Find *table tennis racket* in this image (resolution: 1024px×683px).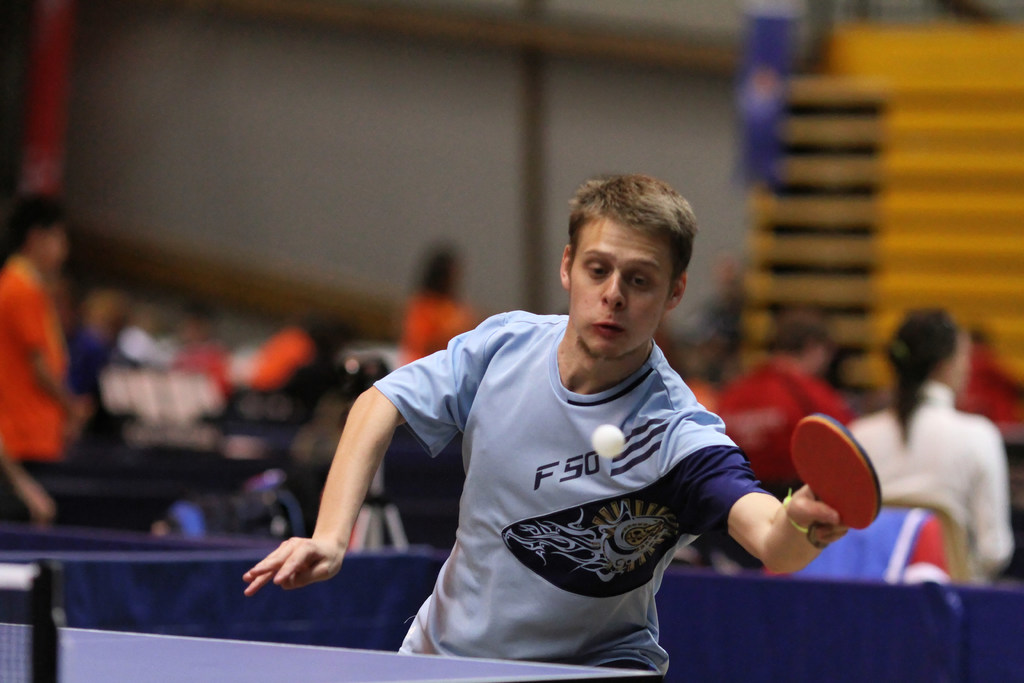
{"x1": 785, "y1": 409, "x2": 885, "y2": 550}.
